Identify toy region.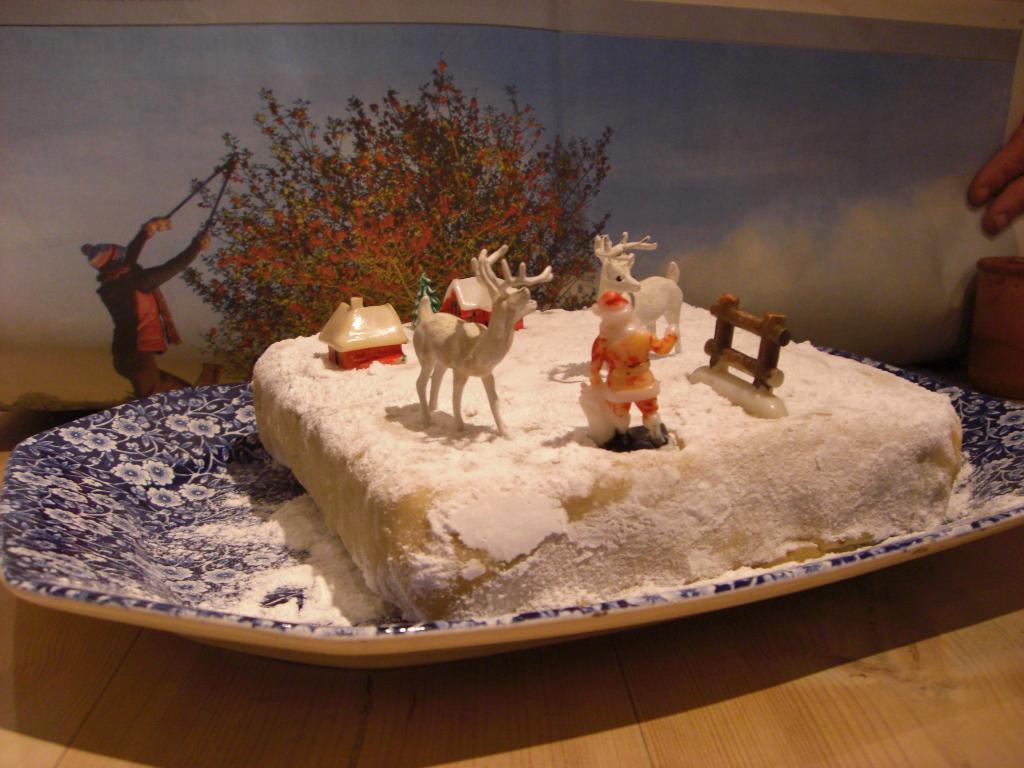
Region: 81/214/214/399.
